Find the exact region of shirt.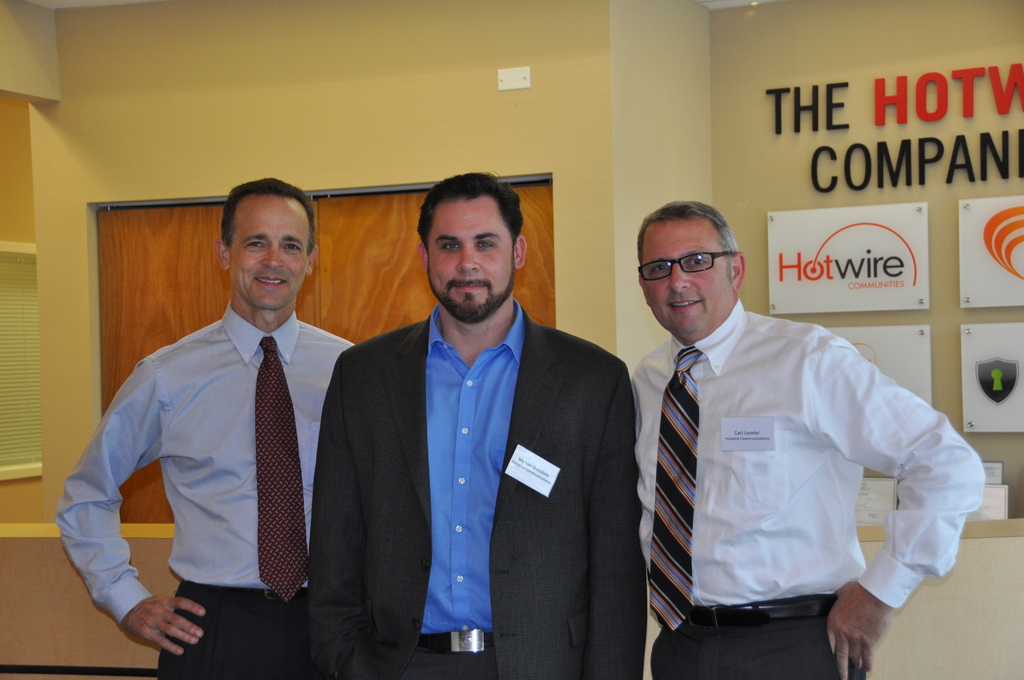
Exact region: [left=53, top=302, right=356, bottom=624].
